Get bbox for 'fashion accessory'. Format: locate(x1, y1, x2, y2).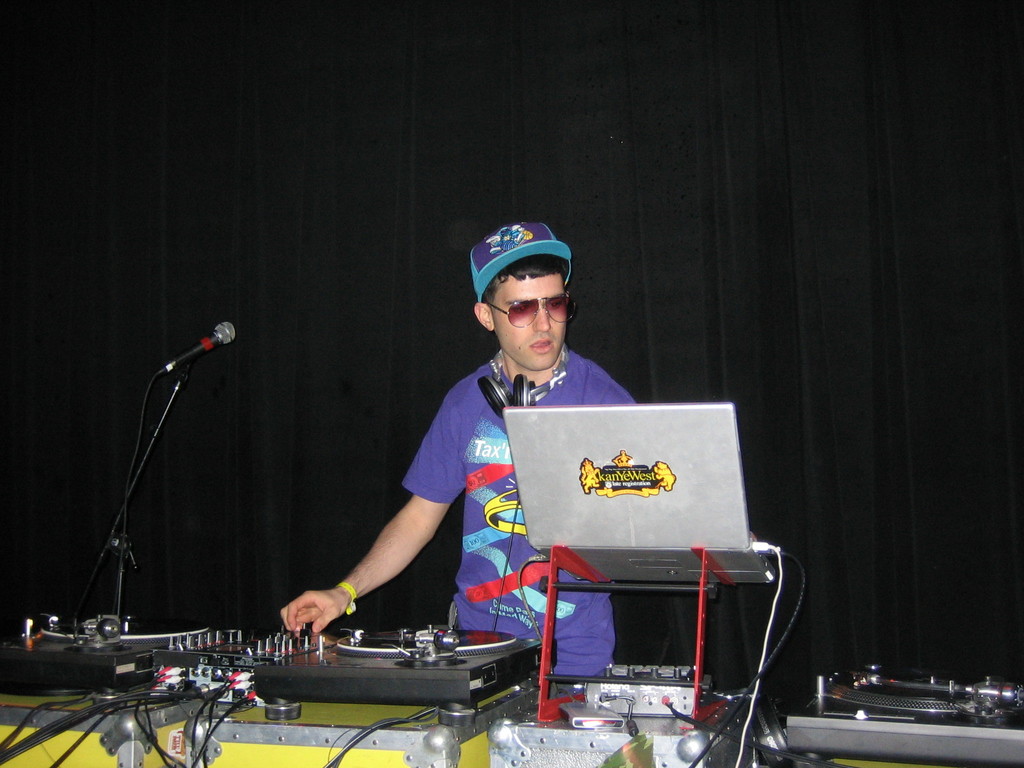
locate(483, 292, 568, 324).
